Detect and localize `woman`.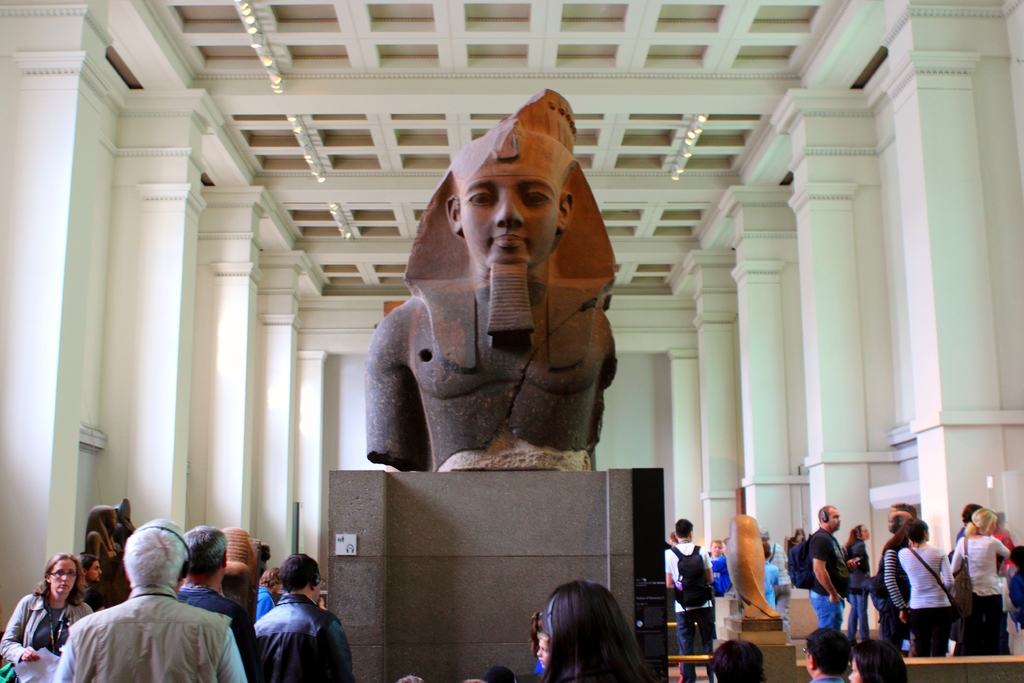
Localized at box(706, 639, 772, 682).
